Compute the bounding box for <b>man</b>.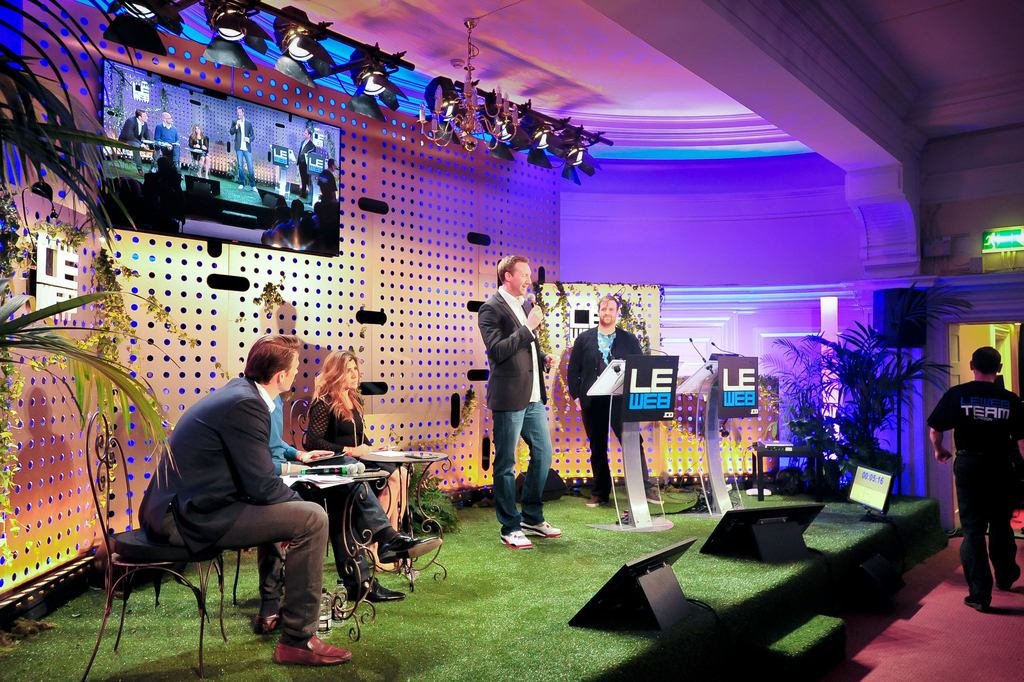
crop(108, 339, 332, 649).
